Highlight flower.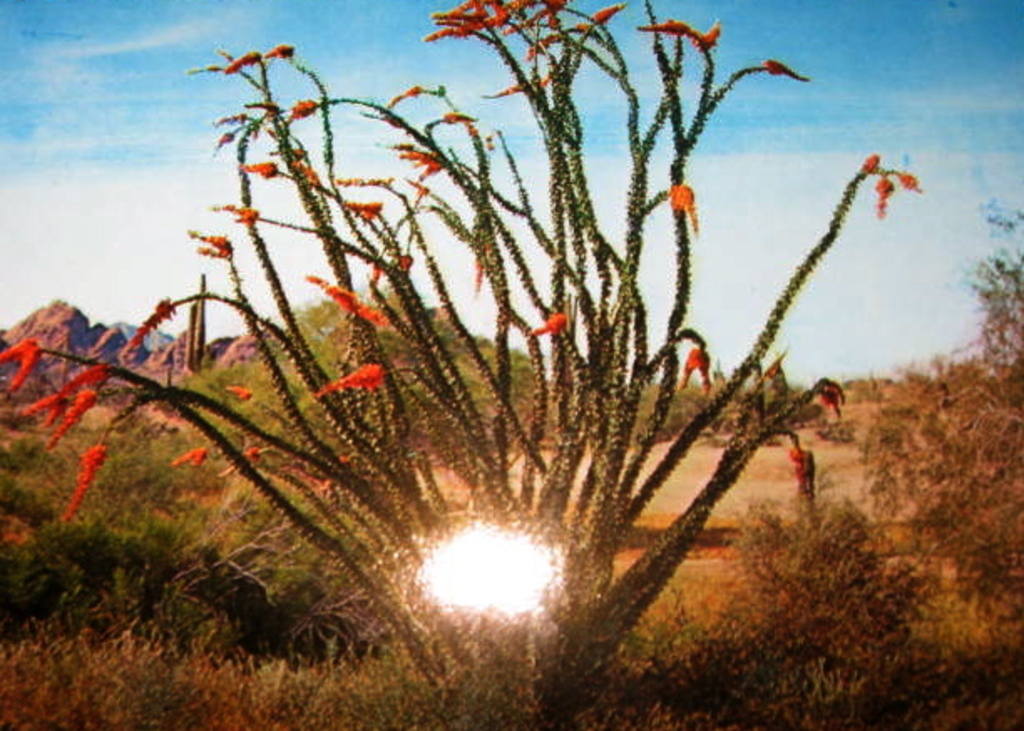
Highlighted region: crop(44, 378, 110, 450).
